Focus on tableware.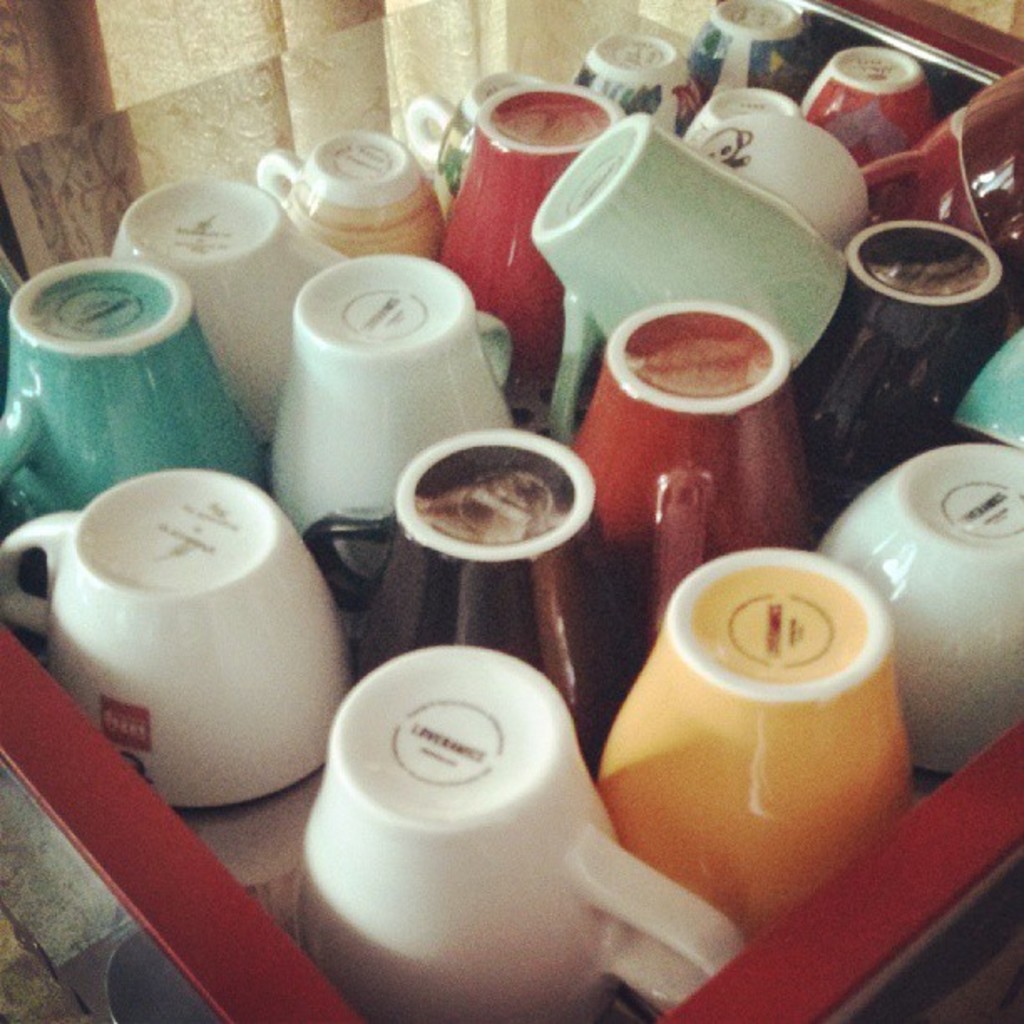
Focused at (256,244,552,527).
